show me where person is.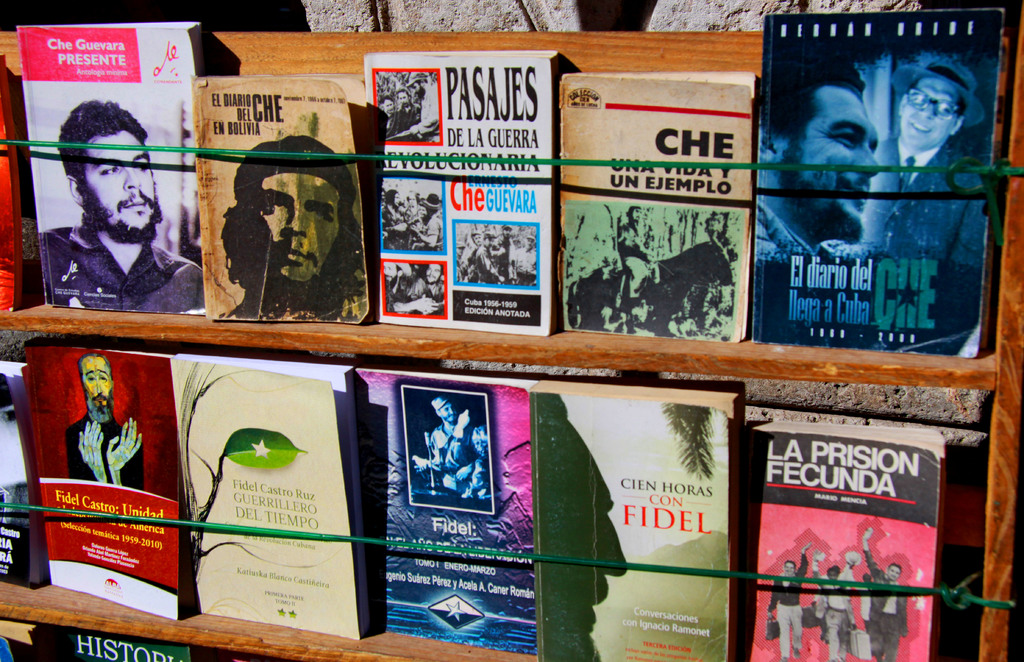
person is at locate(66, 352, 145, 488).
